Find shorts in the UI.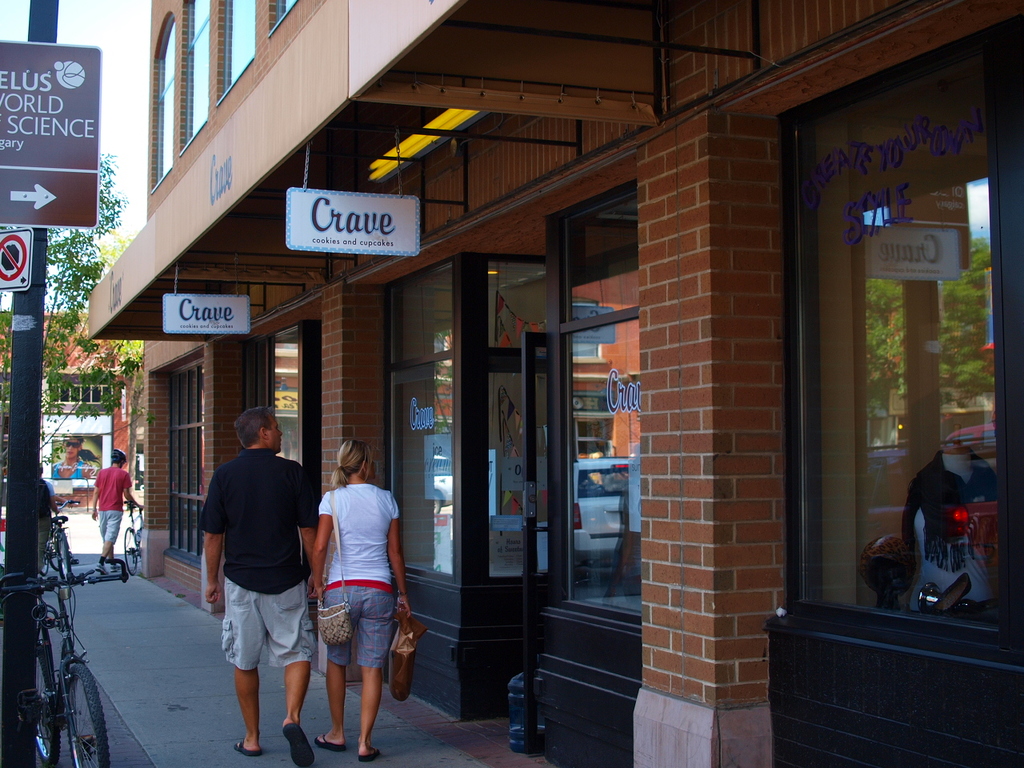
UI element at [210, 599, 298, 700].
